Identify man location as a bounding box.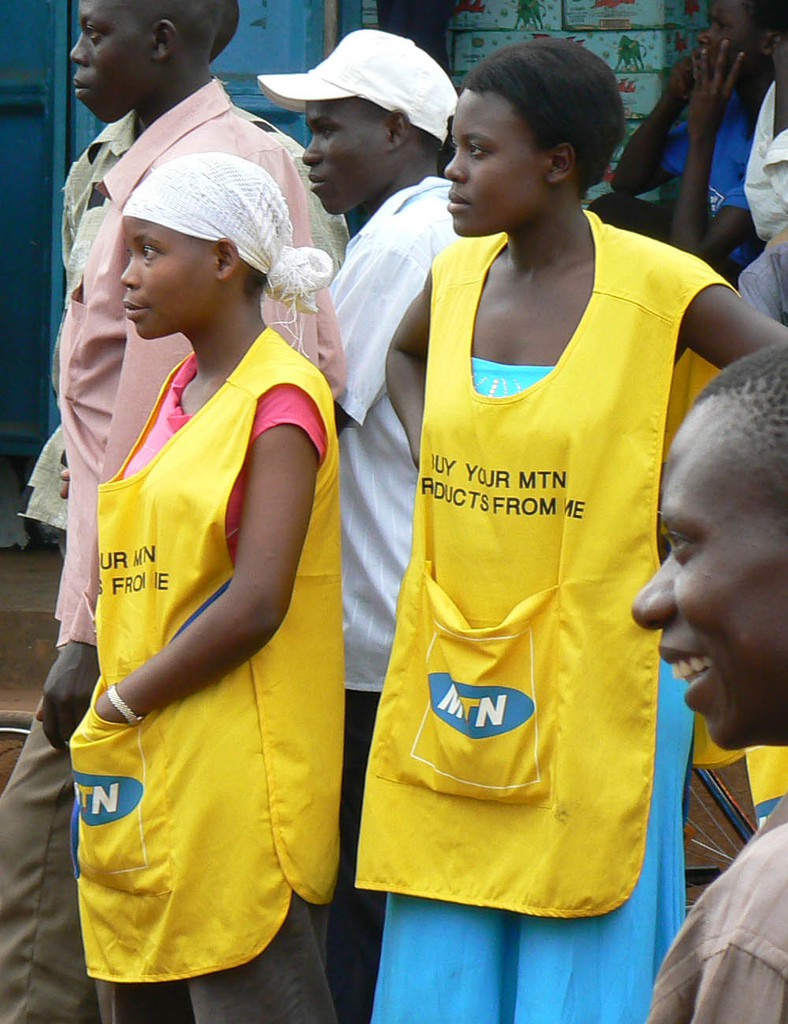
(x1=0, y1=0, x2=343, y2=1023).
